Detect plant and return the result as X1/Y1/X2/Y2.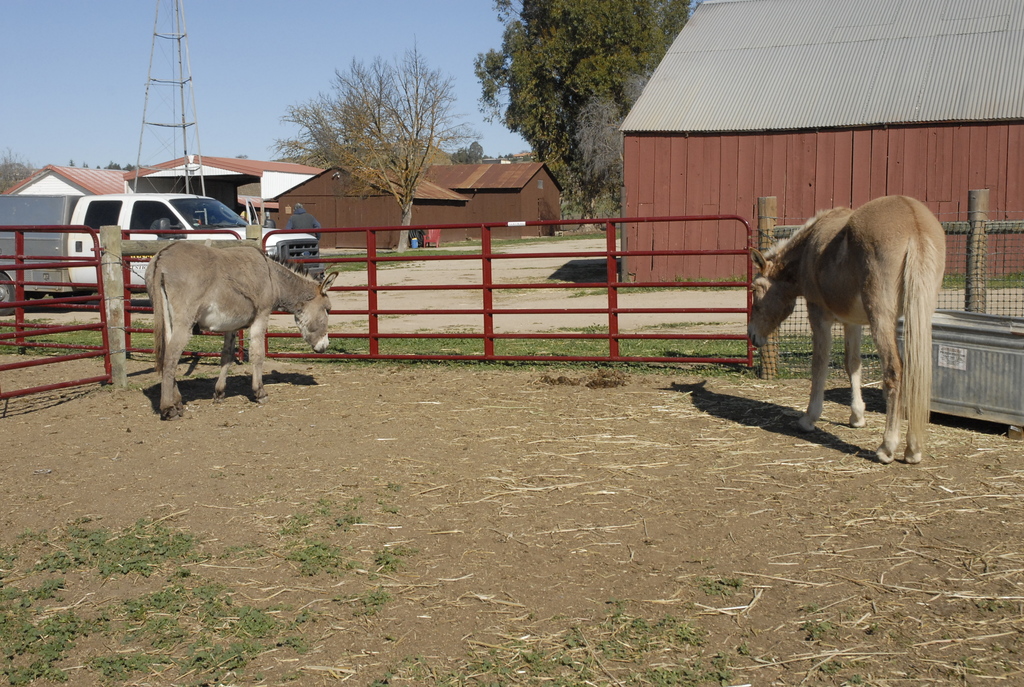
372/548/408/577.
